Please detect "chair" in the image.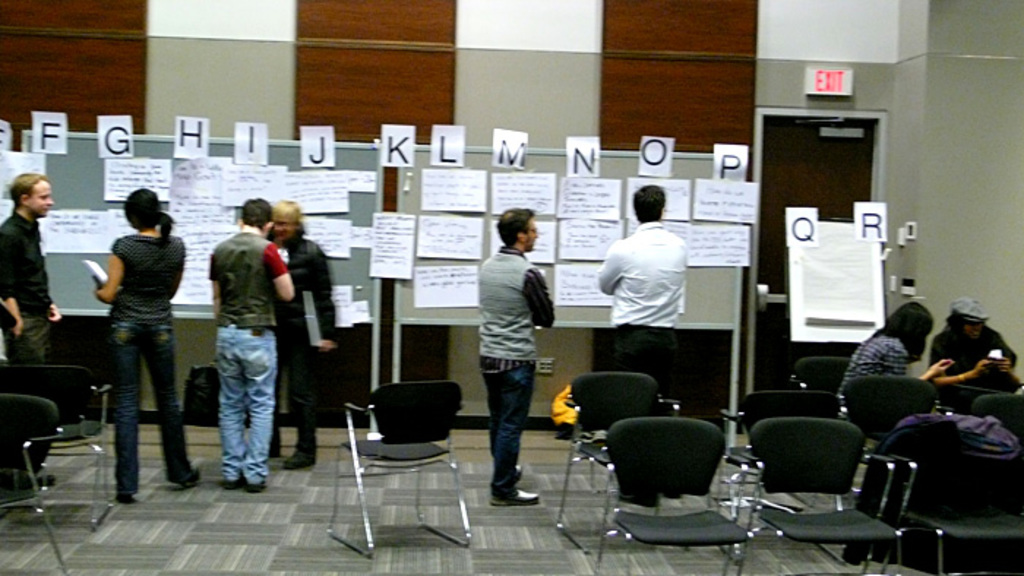
0,380,78,575.
